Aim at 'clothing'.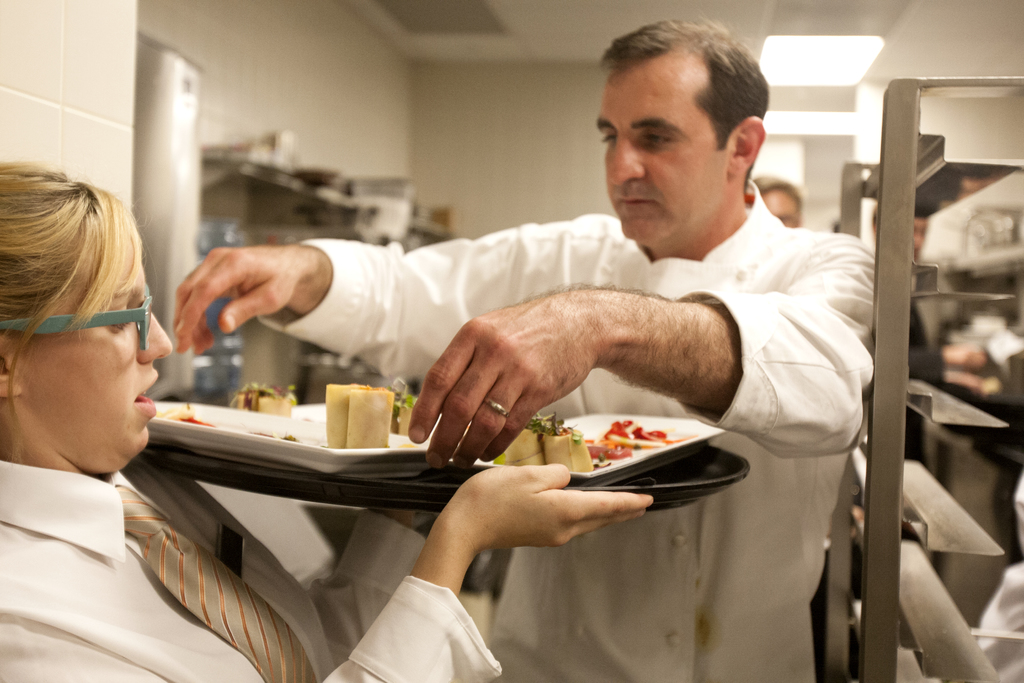
Aimed at rect(0, 458, 502, 682).
